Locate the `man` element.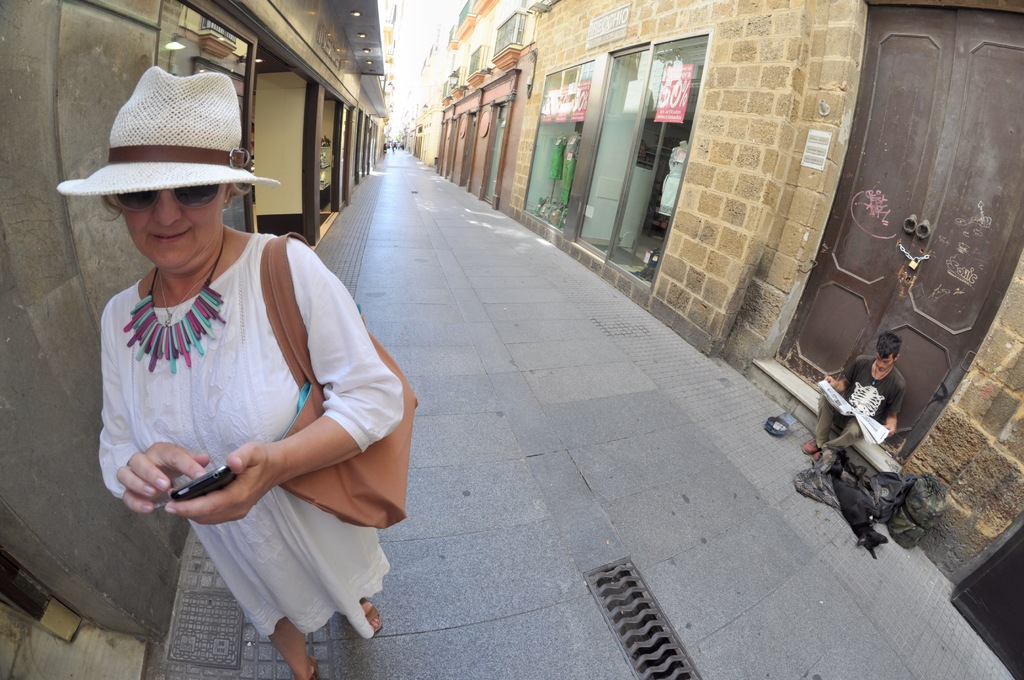
Element bbox: rect(68, 79, 415, 649).
